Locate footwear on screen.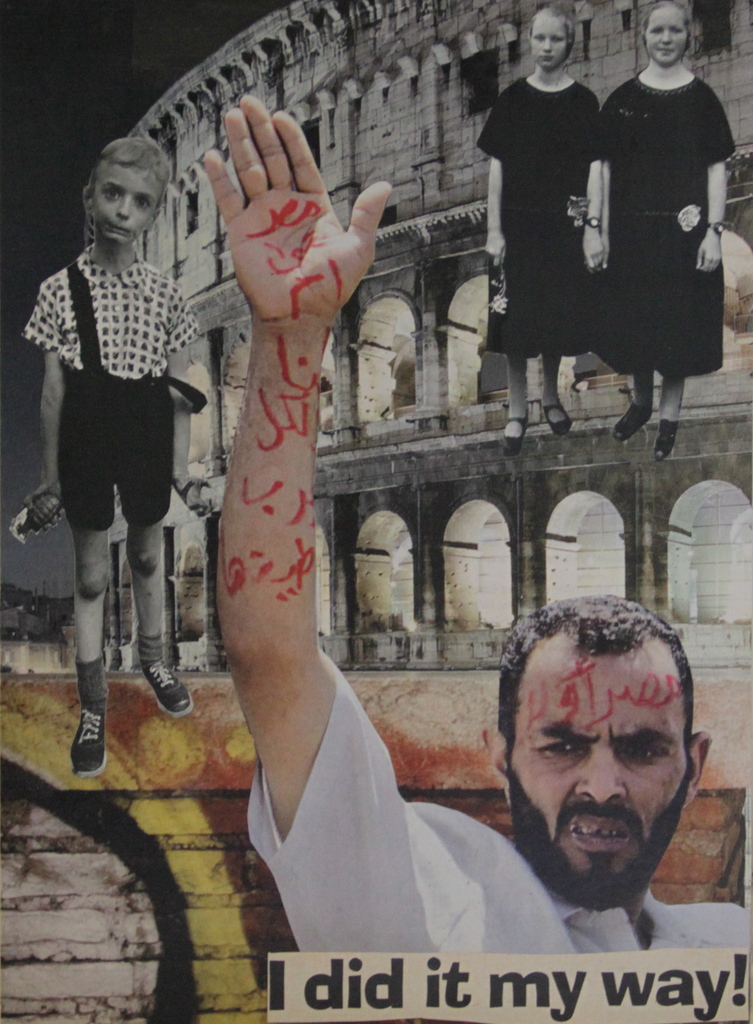
On screen at 649 414 679 465.
